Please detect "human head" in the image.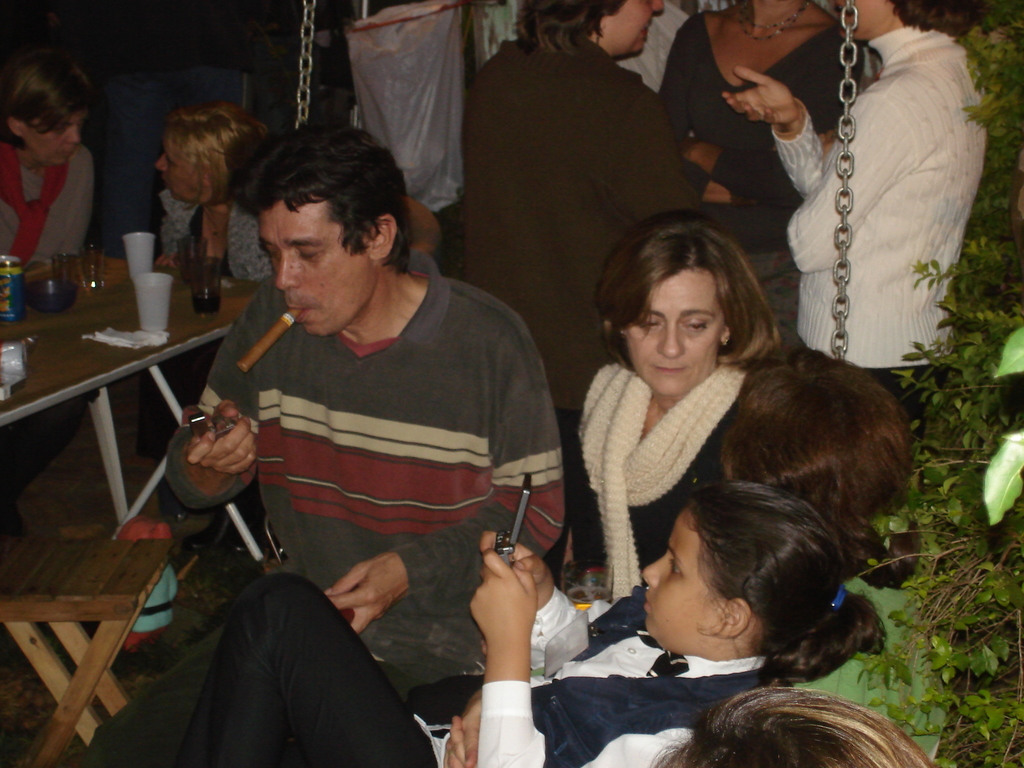
726,358,909,559.
